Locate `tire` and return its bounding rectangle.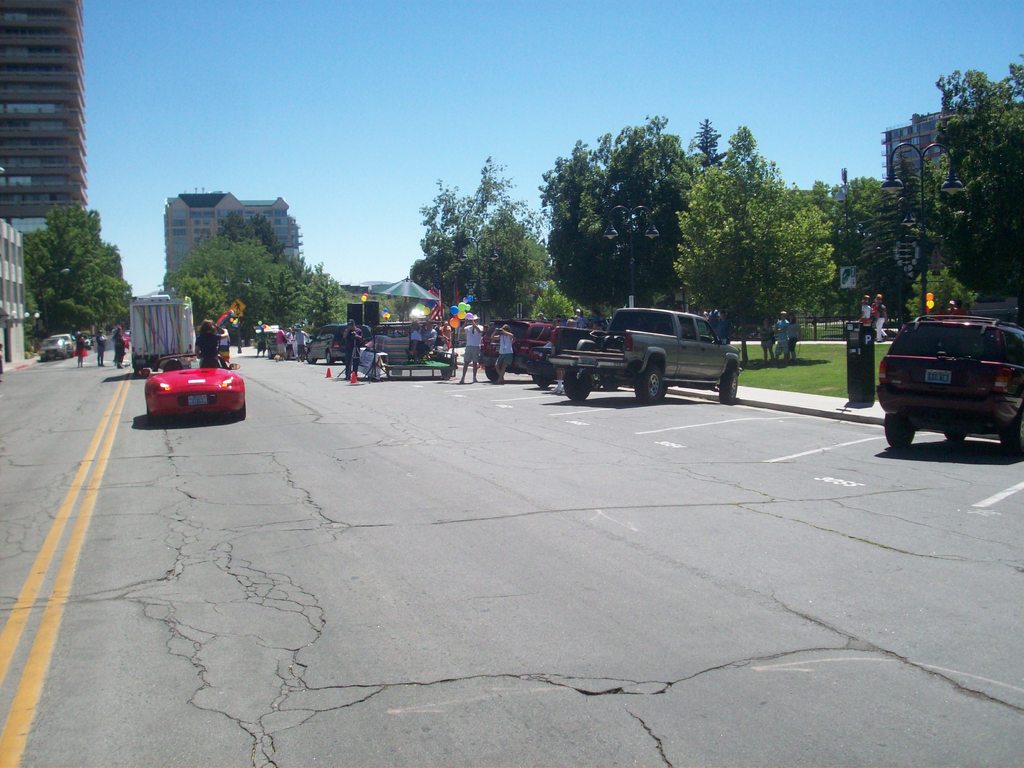
BBox(564, 371, 591, 401).
